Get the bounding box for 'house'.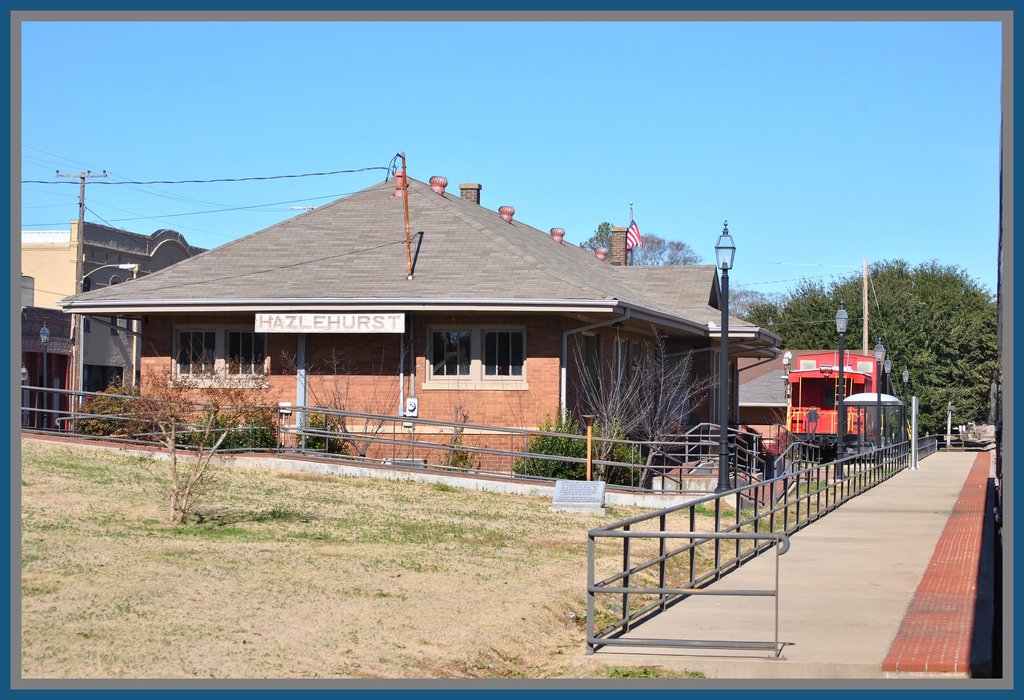
(20, 224, 209, 420).
